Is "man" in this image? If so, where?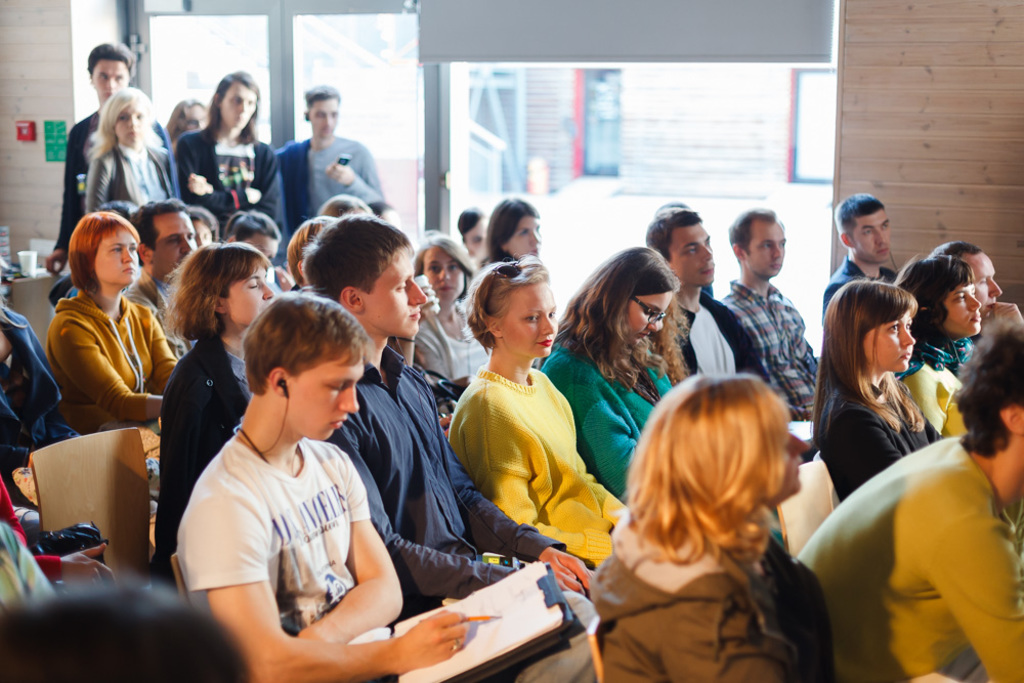
Yes, at box(792, 322, 1023, 682).
